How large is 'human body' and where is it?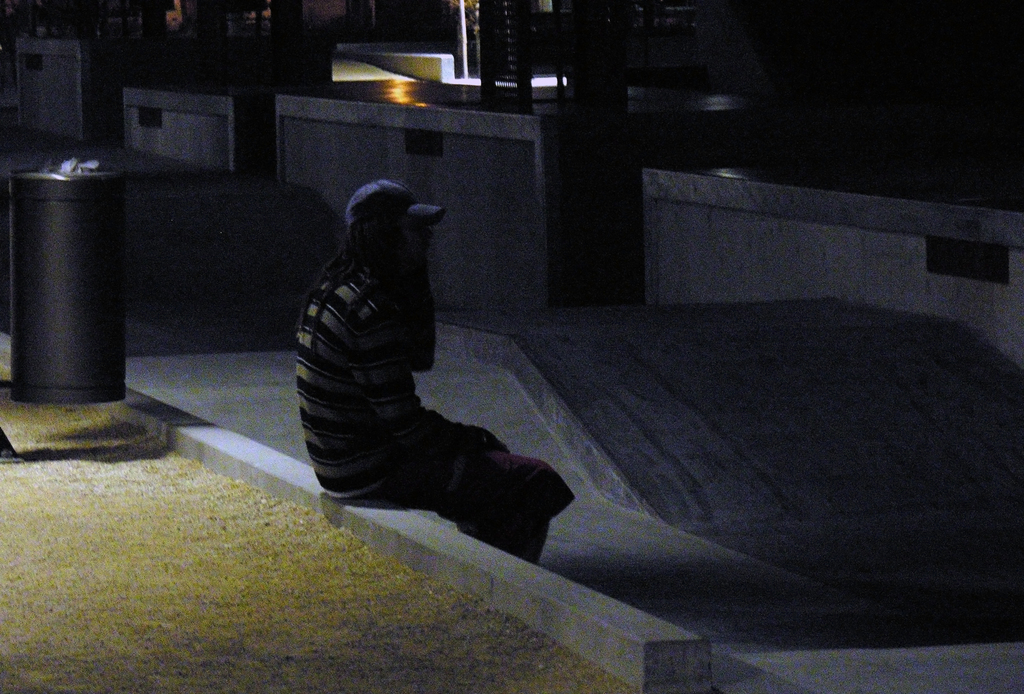
Bounding box: locate(283, 140, 584, 572).
